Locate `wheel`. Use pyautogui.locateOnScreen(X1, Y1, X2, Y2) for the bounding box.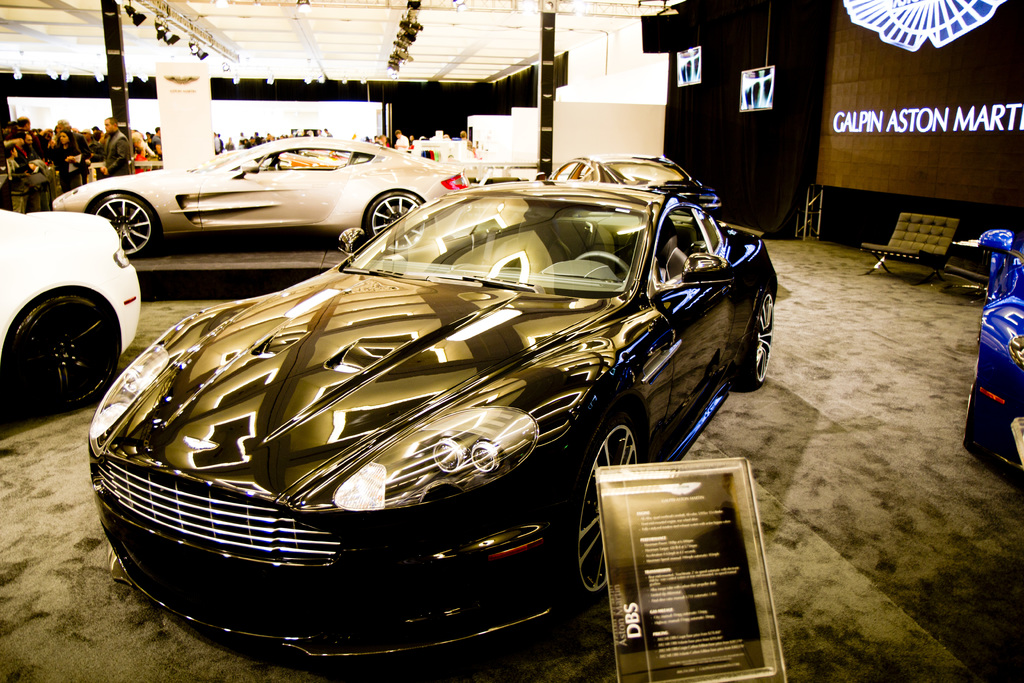
pyautogui.locateOnScreen(12, 281, 110, 406).
